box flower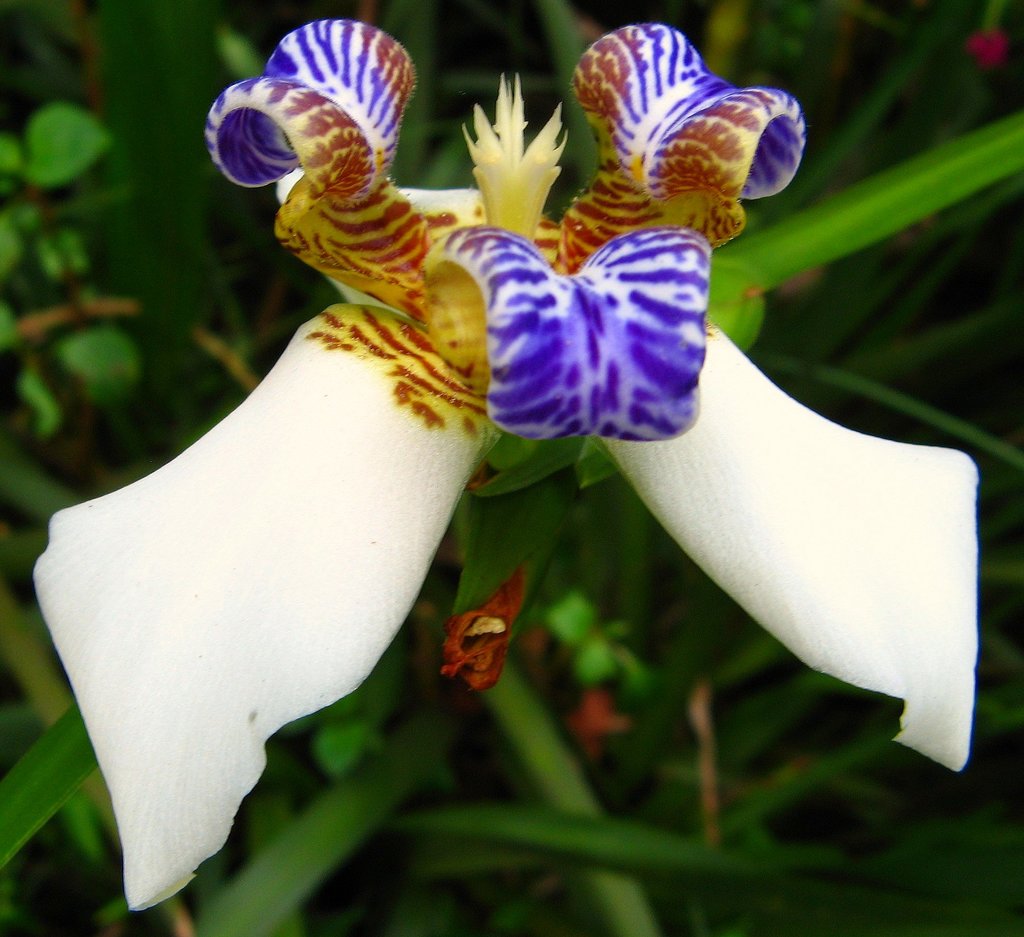
[33,18,980,915]
